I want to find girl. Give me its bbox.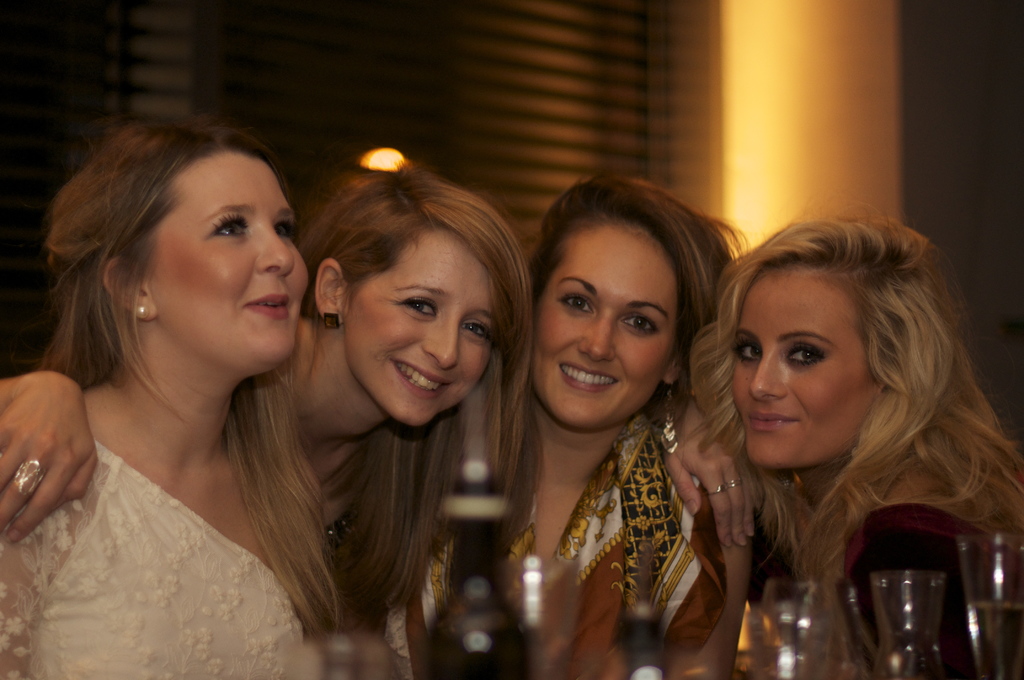
BBox(423, 171, 747, 679).
